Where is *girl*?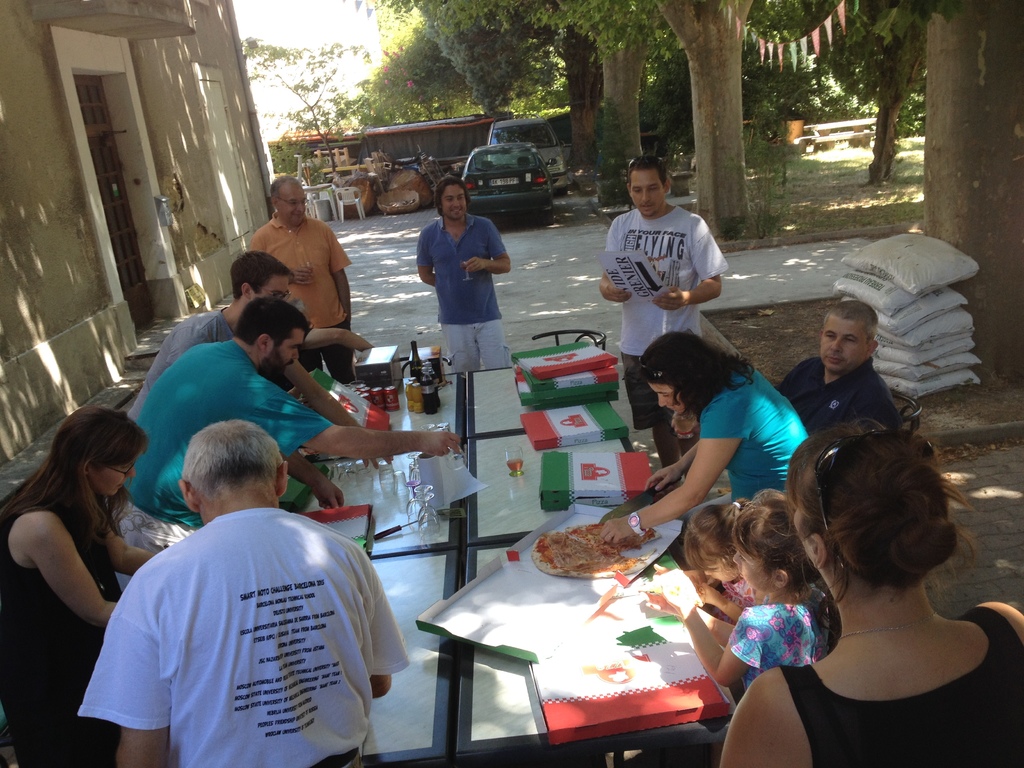
657, 490, 834, 705.
